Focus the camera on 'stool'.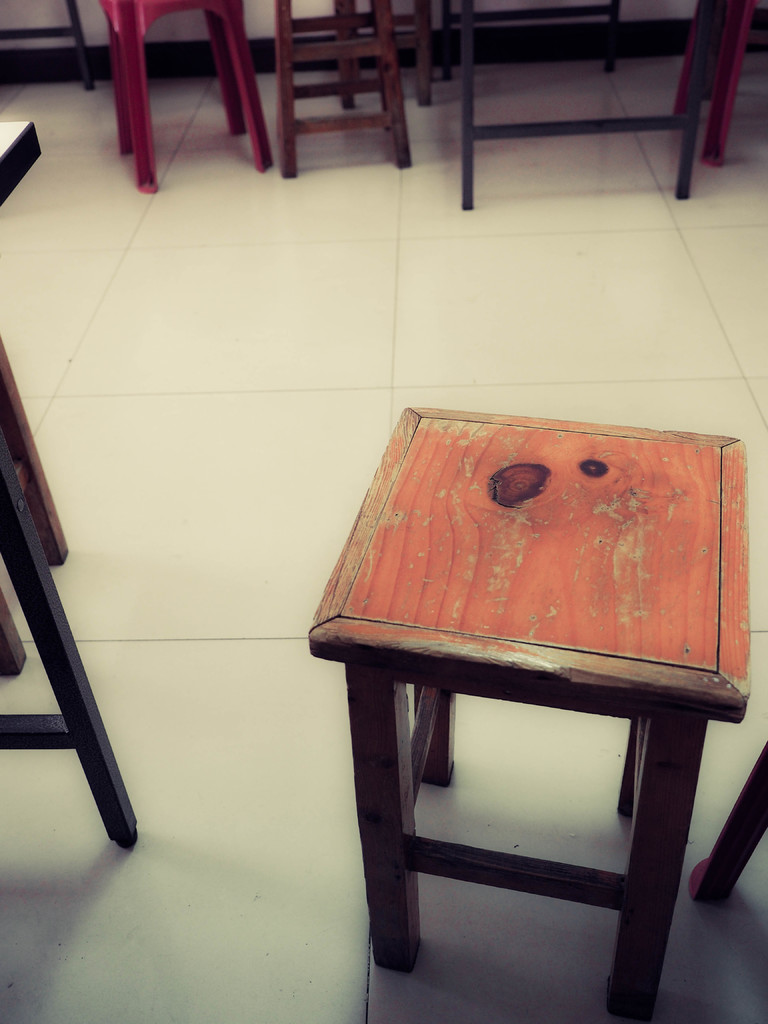
Focus region: <box>289,0,415,177</box>.
